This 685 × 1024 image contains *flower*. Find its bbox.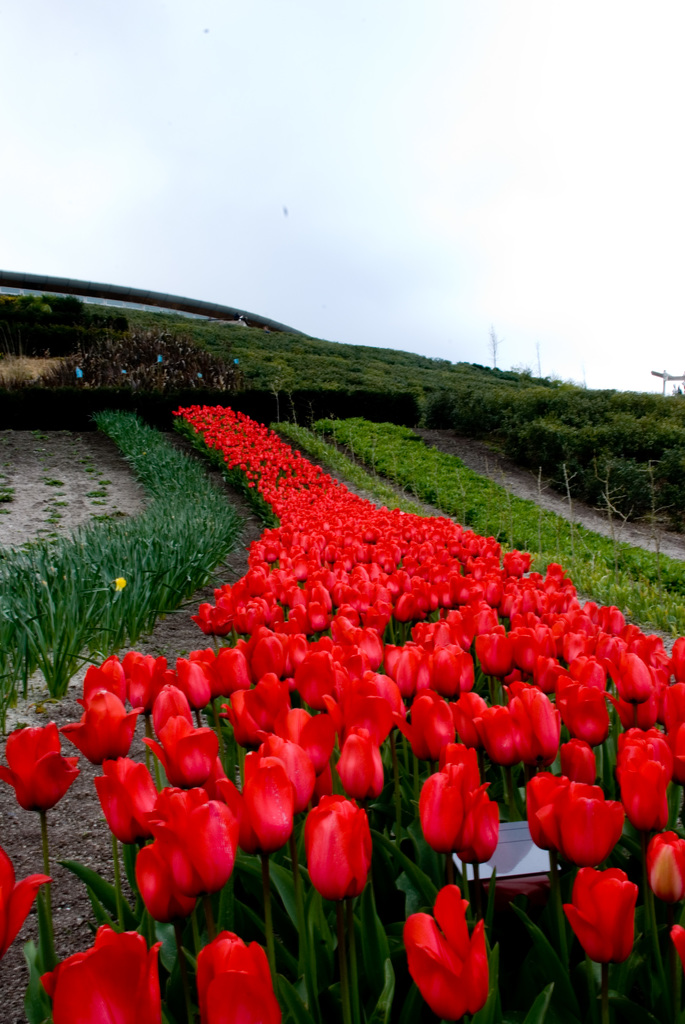
[x1=0, y1=851, x2=53, y2=954].
